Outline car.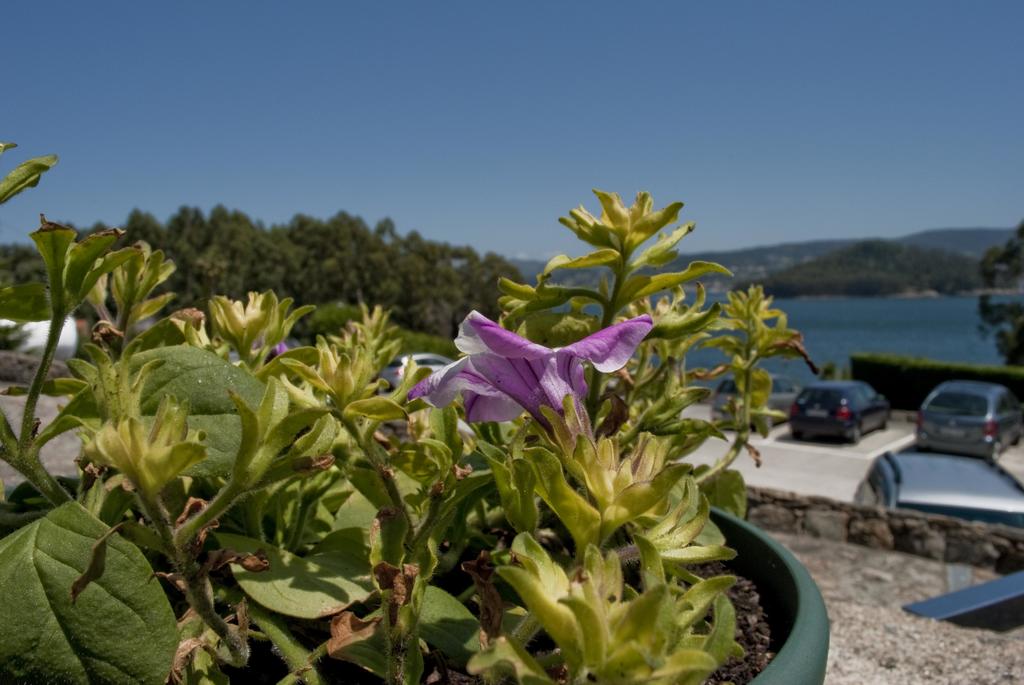
Outline: <region>917, 385, 1020, 464</region>.
